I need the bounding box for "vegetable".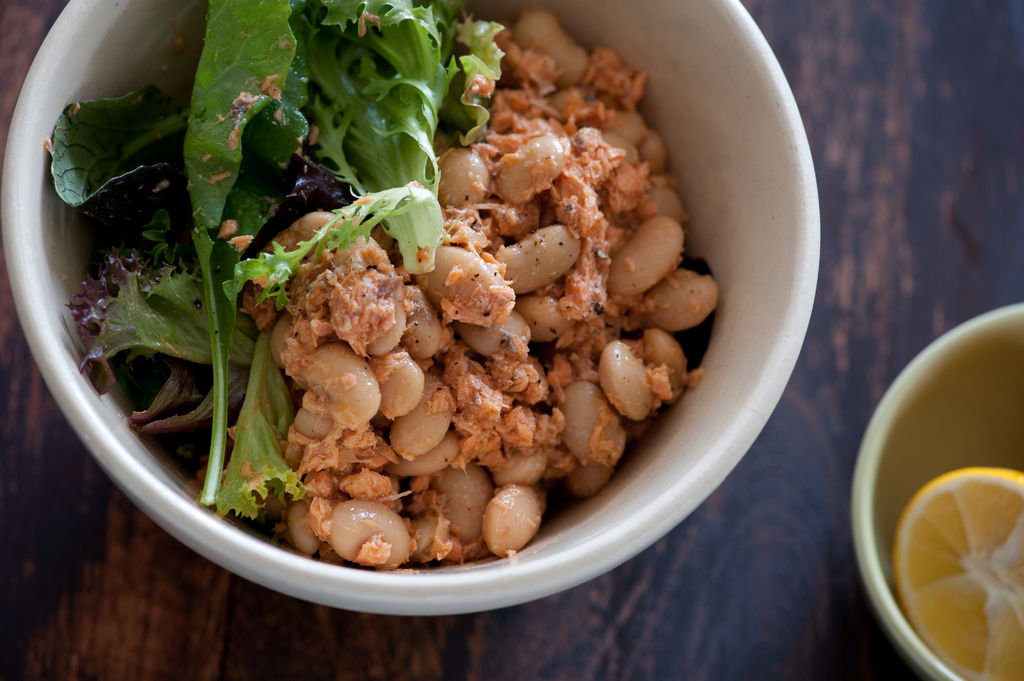
Here it is: 78, 233, 283, 405.
